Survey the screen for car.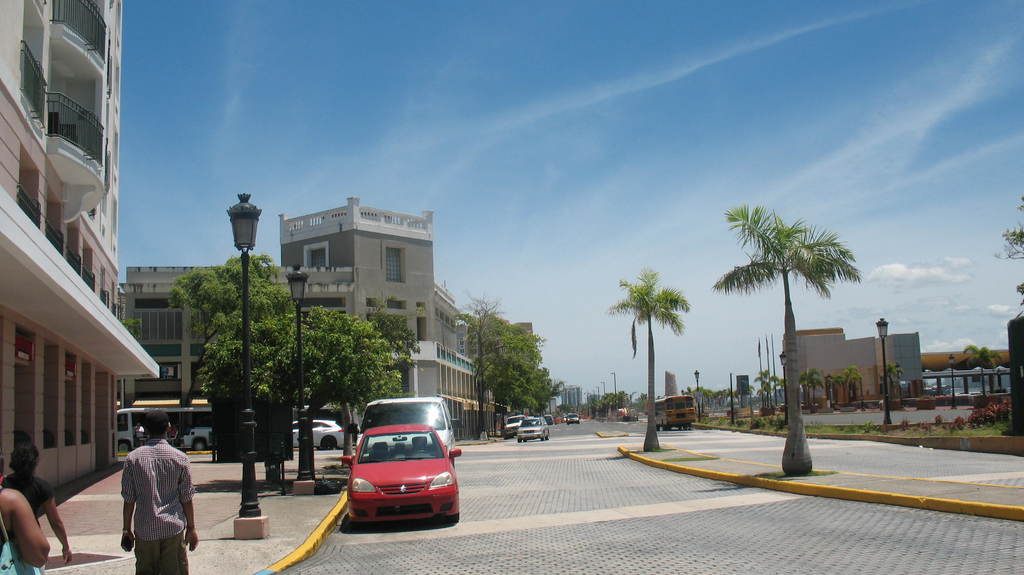
Survey found: l=505, t=414, r=518, b=433.
